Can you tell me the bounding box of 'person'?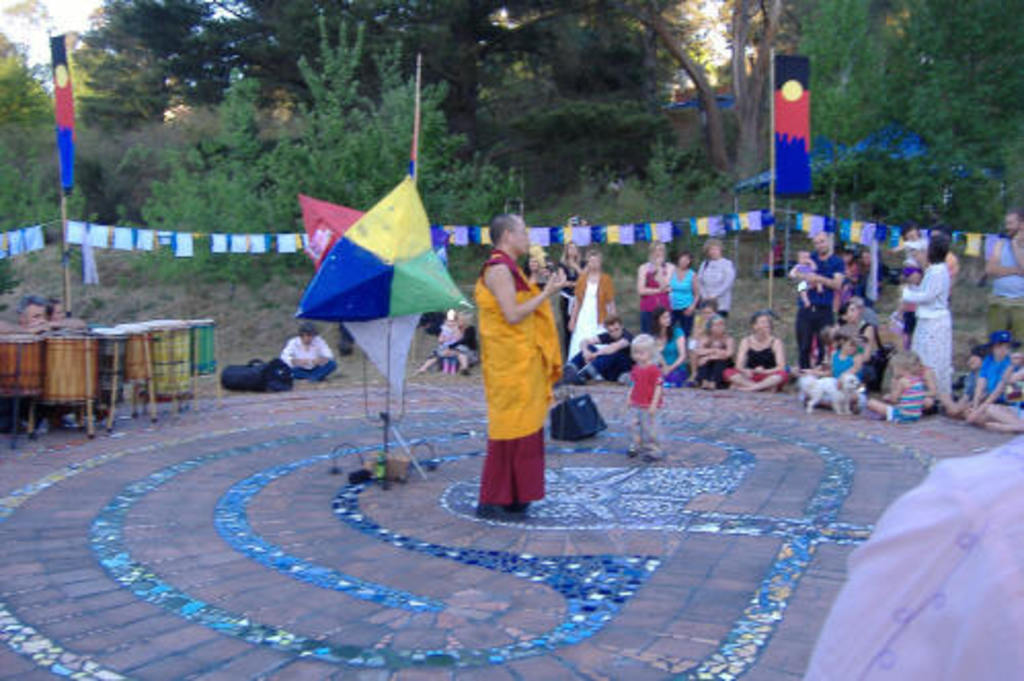
bbox=[277, 322, 337, 375].
